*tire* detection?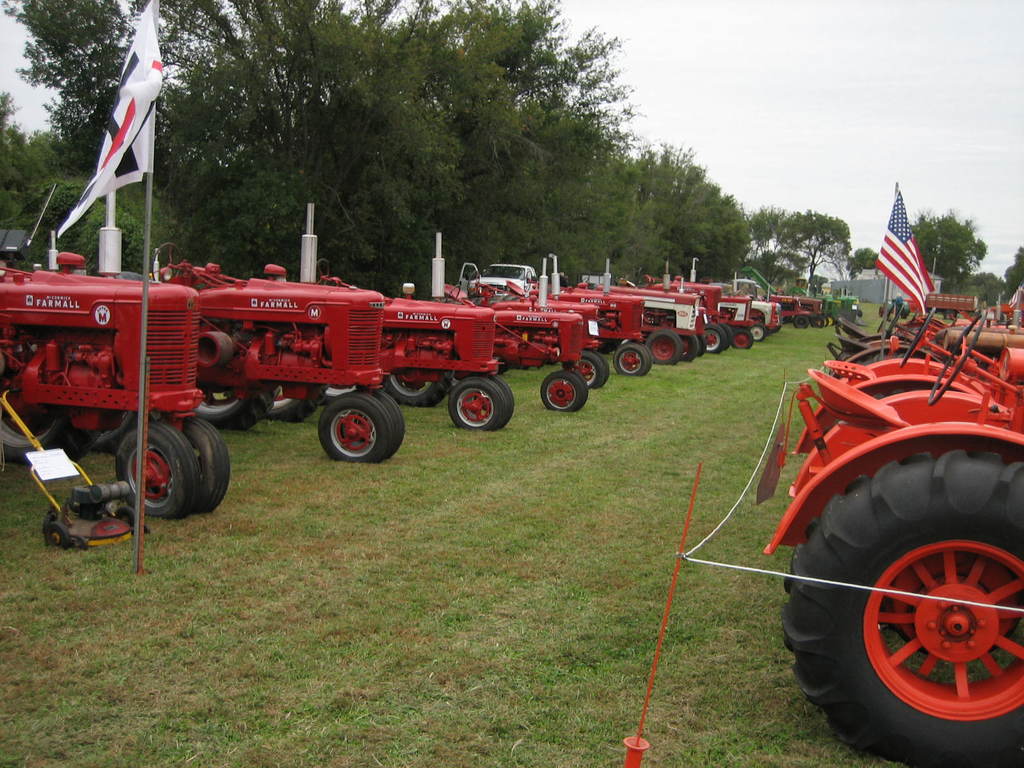
794, 315, 809, 326
